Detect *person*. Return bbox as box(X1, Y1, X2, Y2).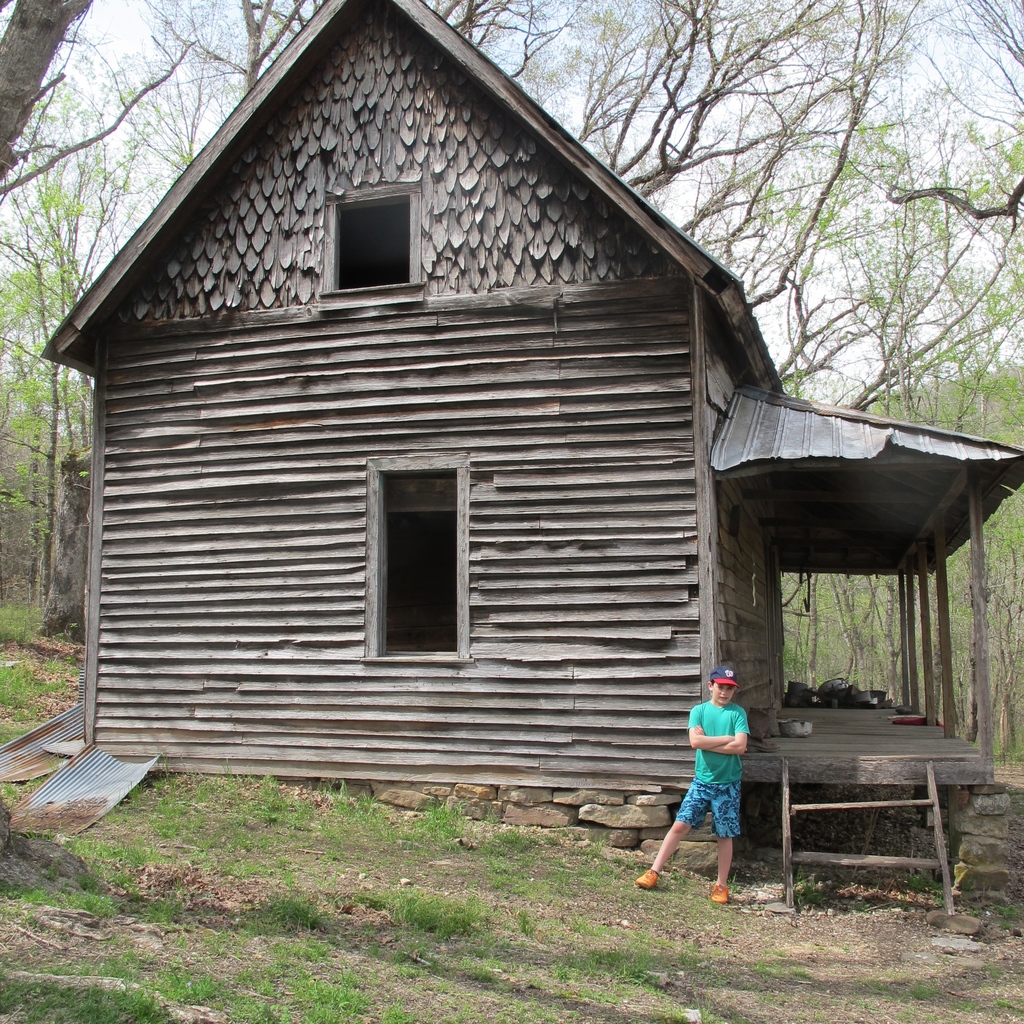
box(657, 653, 769, 895).
